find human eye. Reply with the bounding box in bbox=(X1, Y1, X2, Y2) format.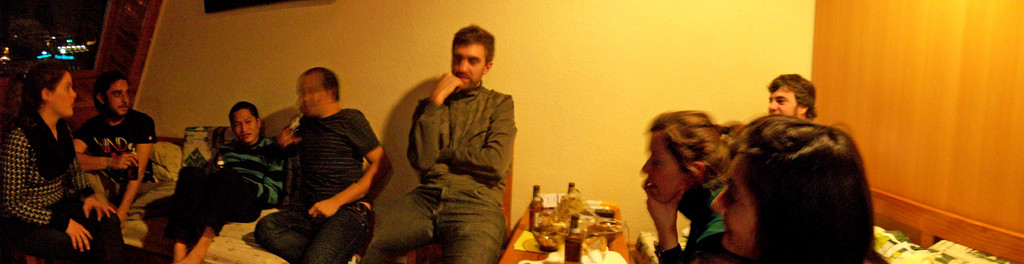
bbox=(454, 56, 460, 63).
